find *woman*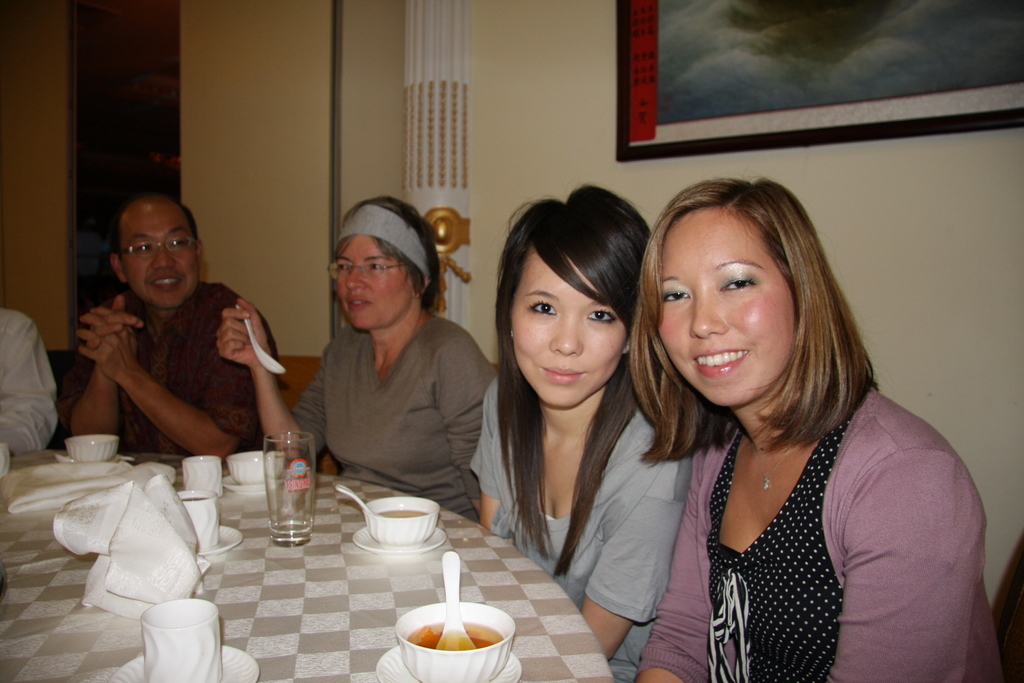
602:160:954:682
